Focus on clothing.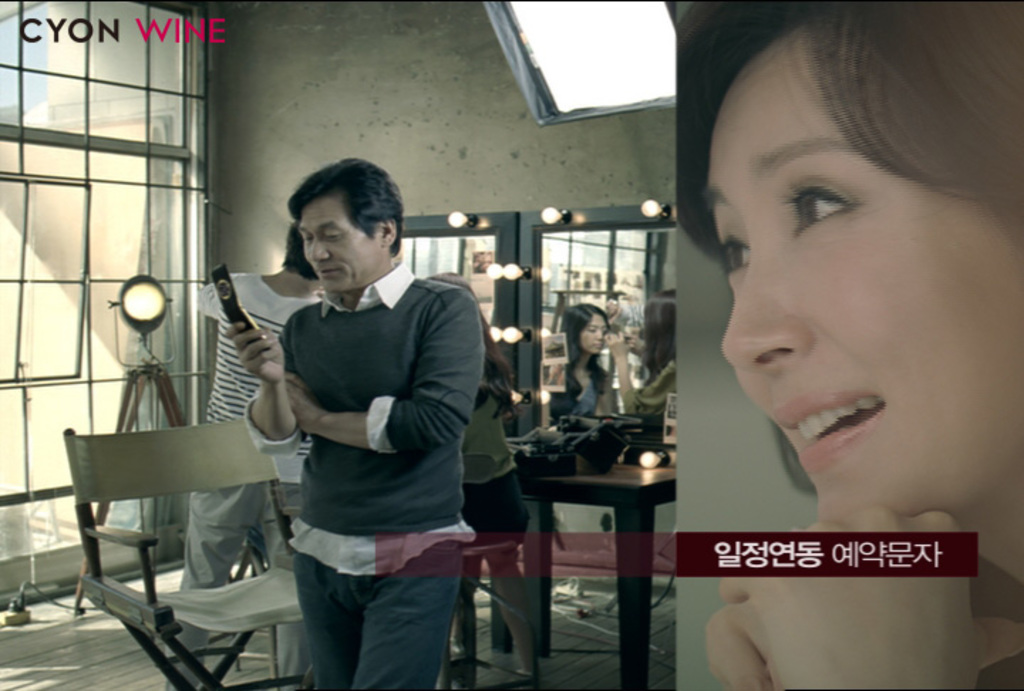
Focused at box(164, 273, 327, 690).
